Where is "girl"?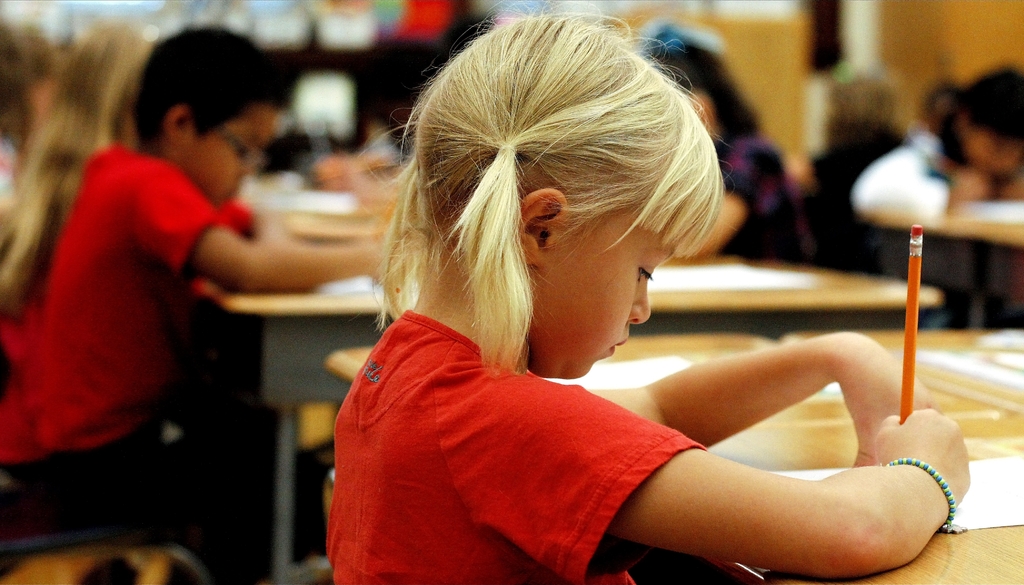
detection(850, 61, 1023, 330).
